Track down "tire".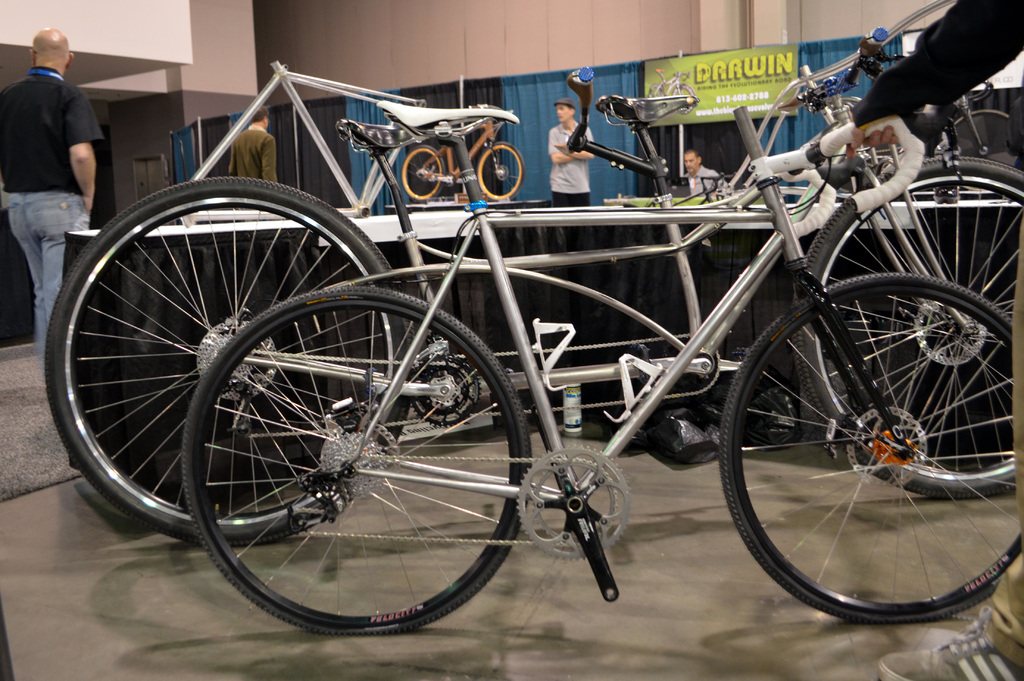
Tracked to <box>953,107,1022,204</box>.
